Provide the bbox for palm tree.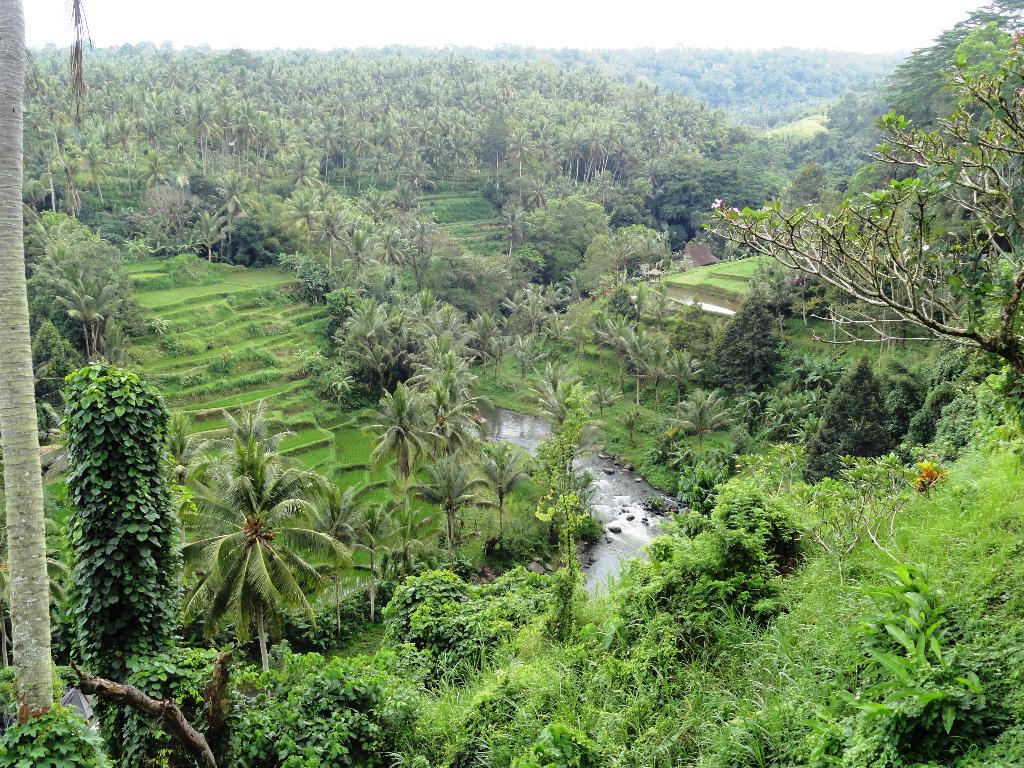
[left=68, top=236, right=122, bottom=358].
